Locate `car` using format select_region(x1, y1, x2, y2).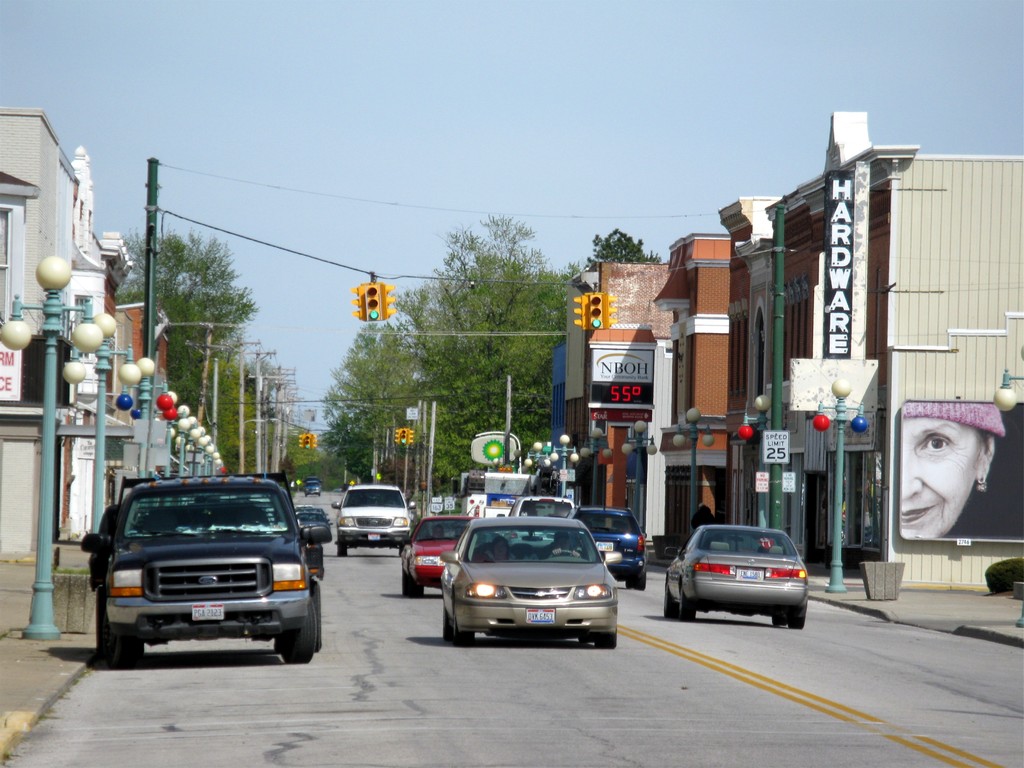
select_region(291, 500, 342, 548).
